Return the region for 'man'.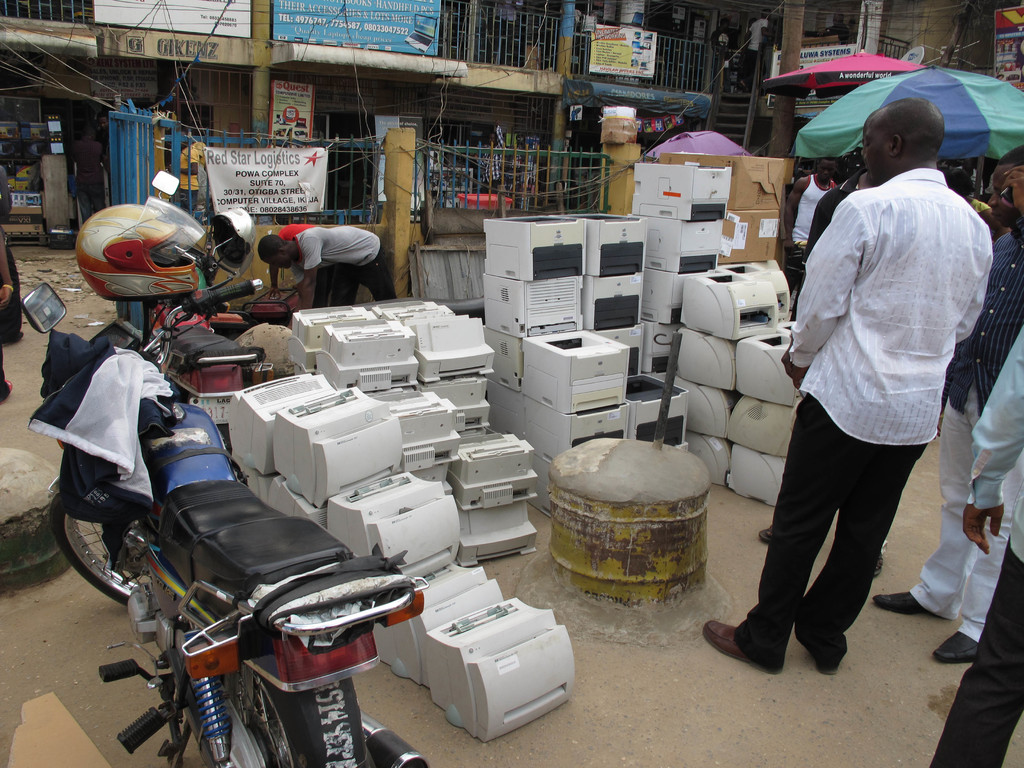
select_region(742, 15, 774, 88).
